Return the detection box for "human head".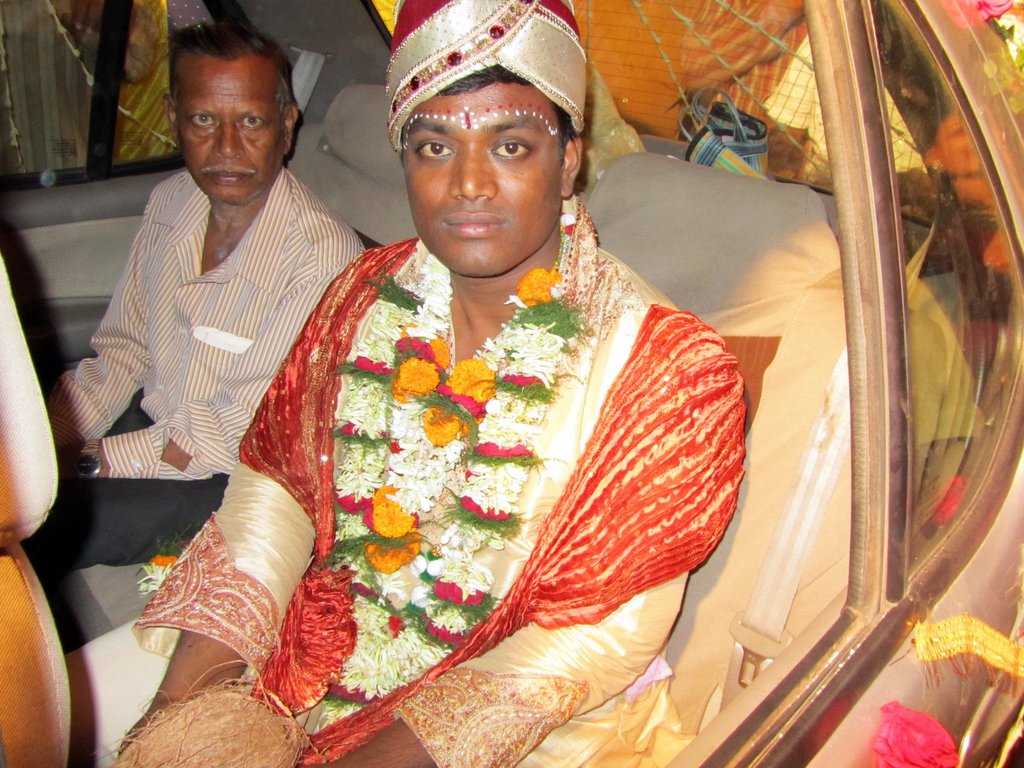
BBox(383, 0, 586, 279).
